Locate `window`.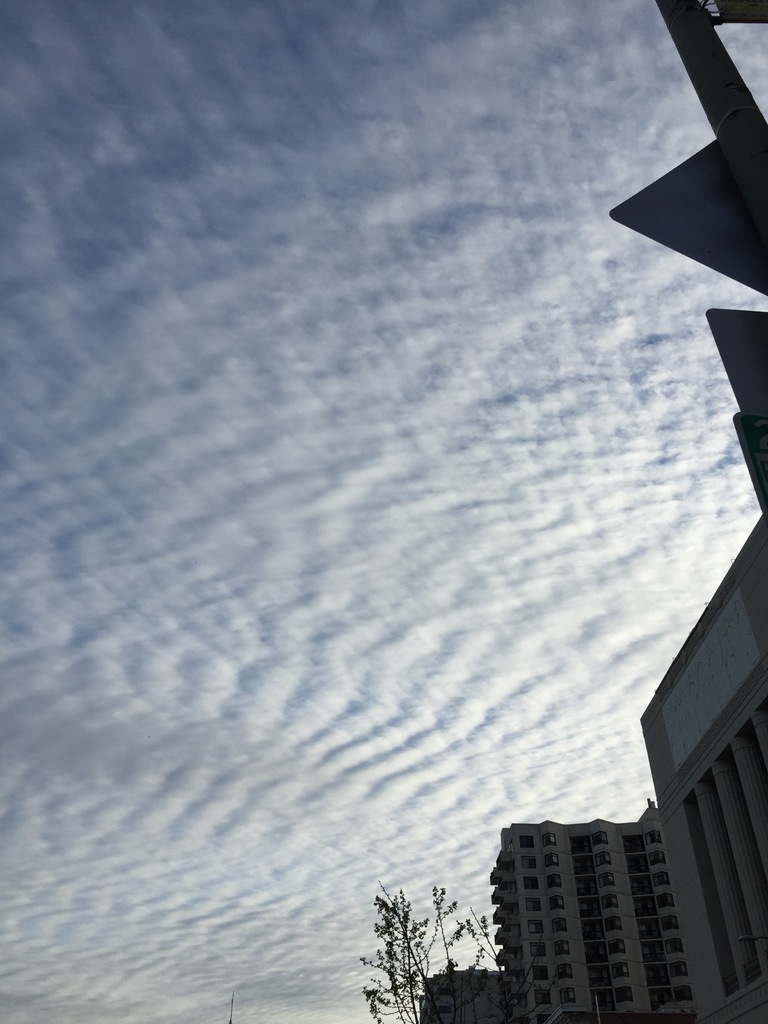
Bounding box: bbox=[522, 856, 534, 865].
